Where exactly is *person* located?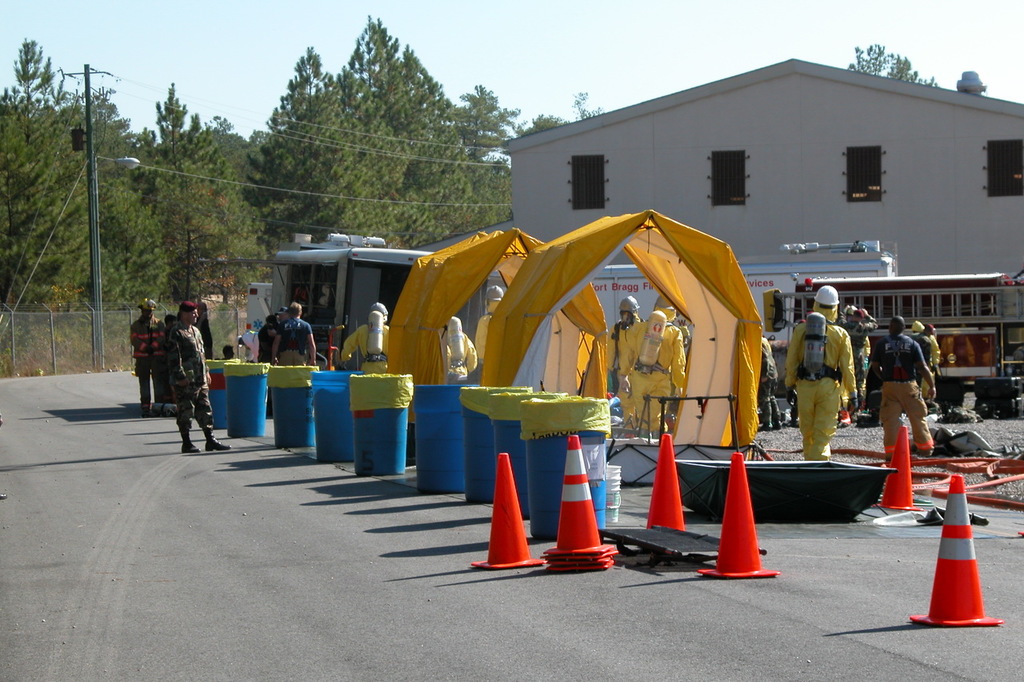
Its bounding box is [277,306,290,325].
